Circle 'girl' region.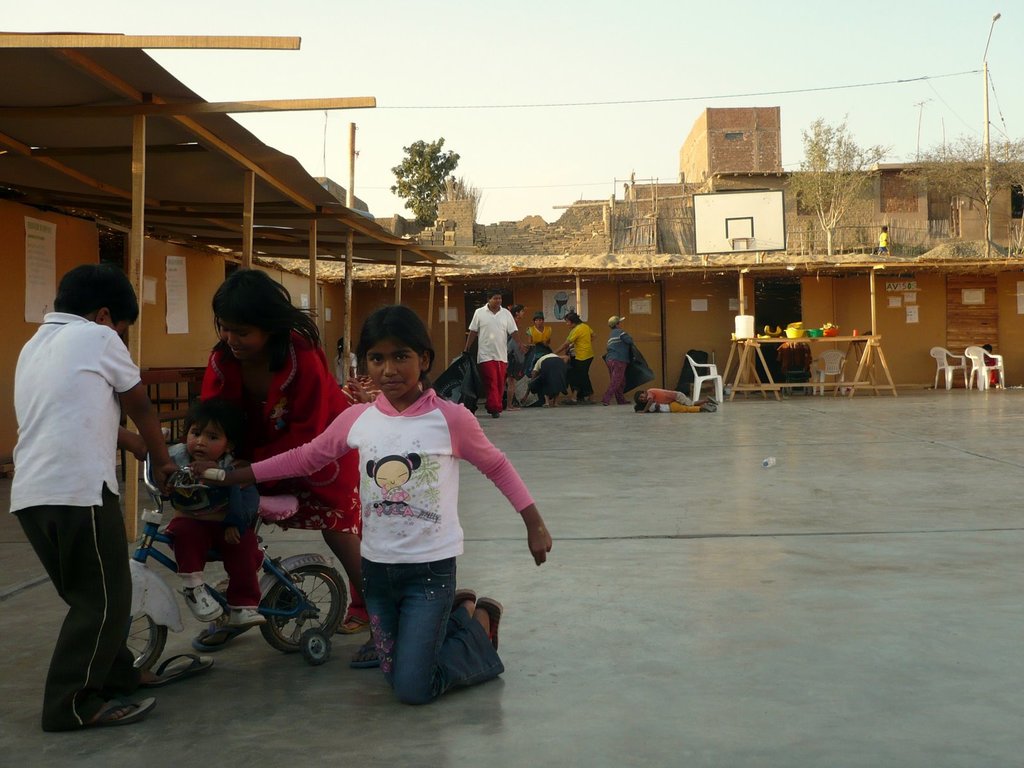
Region: rect(202, 269, 356, 623).
